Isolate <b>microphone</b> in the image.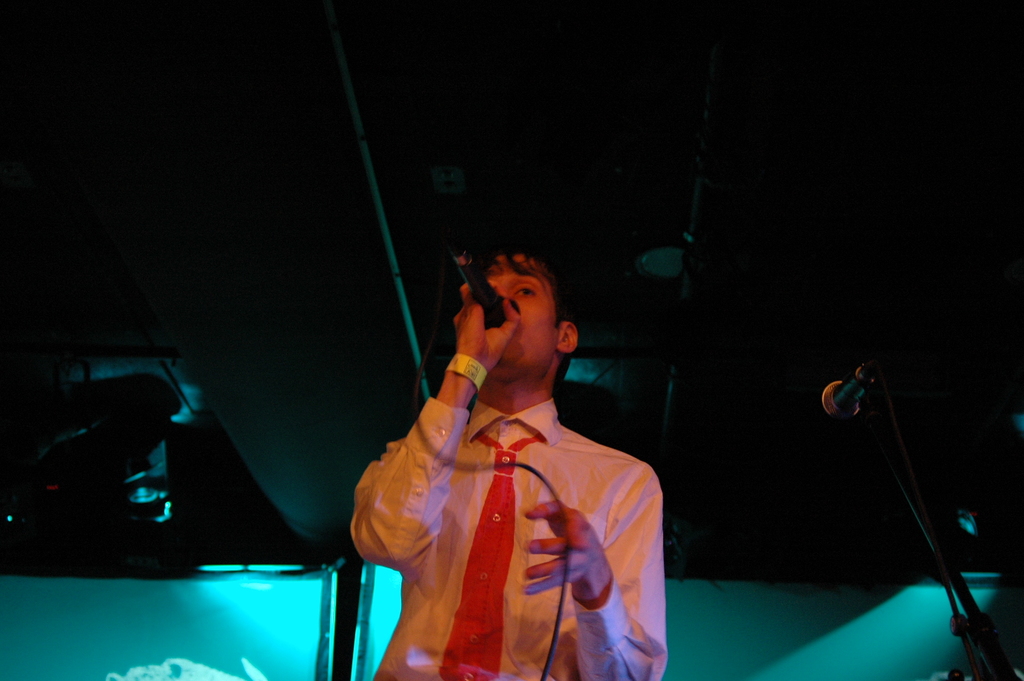
Isolated region: BBox(453, 251, 512, 328).
